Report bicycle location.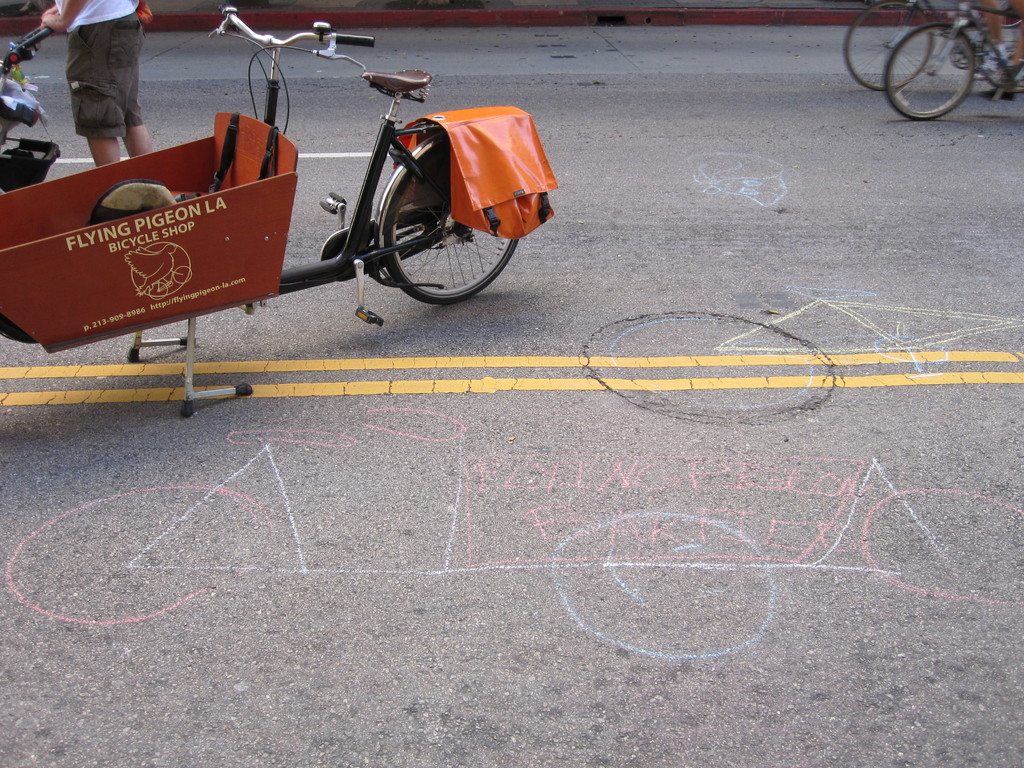
Report: 882 0 1023 123.
